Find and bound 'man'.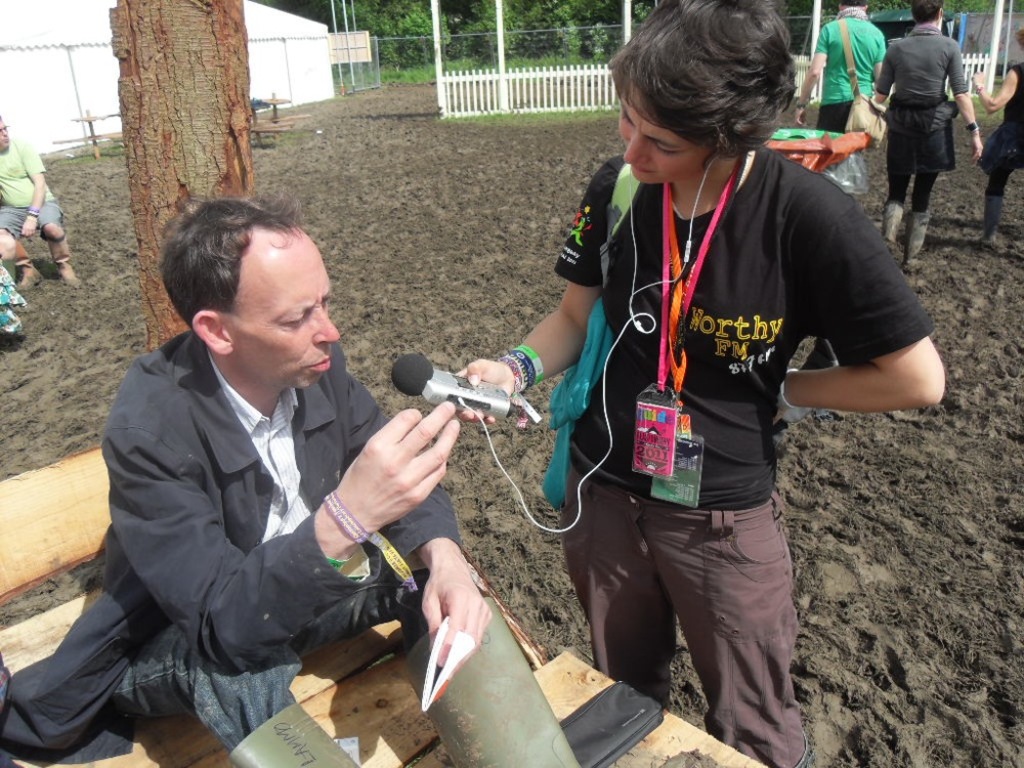
Bound: select_region(73, 183, 443, 760).
